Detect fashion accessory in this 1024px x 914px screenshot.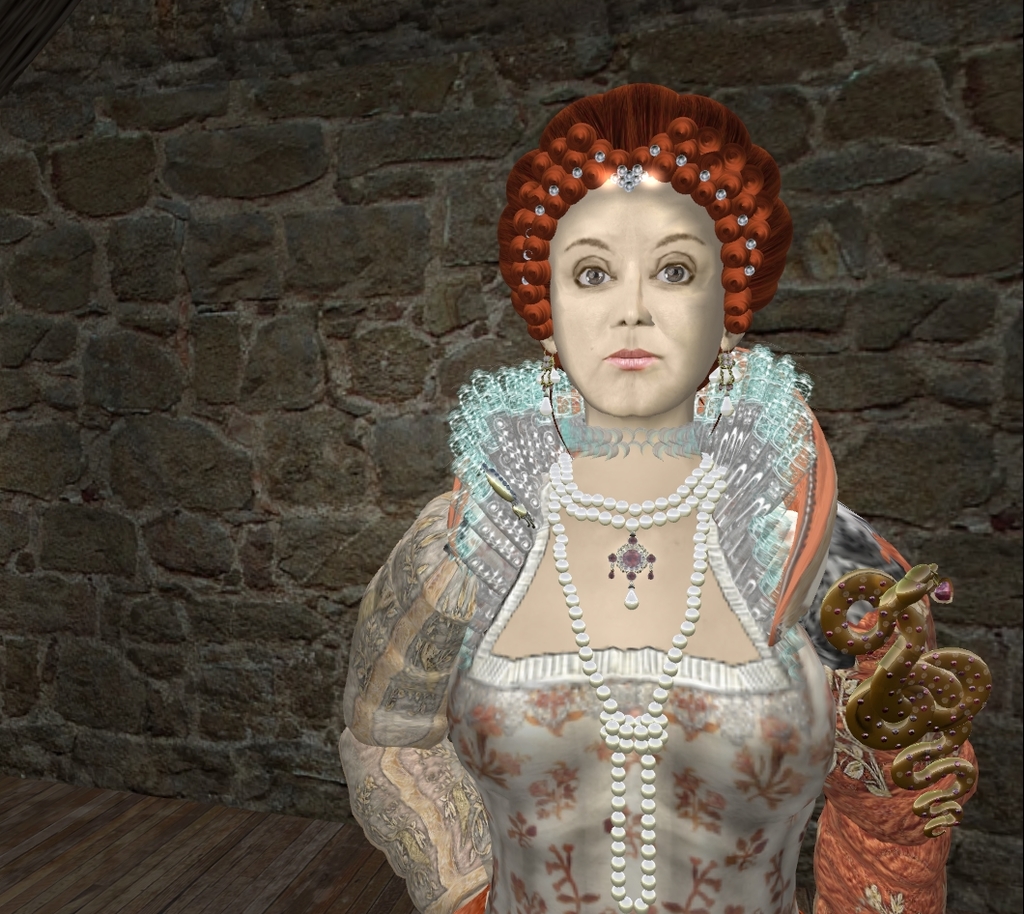
Detection: Rect(546, 450, 709, 608).
